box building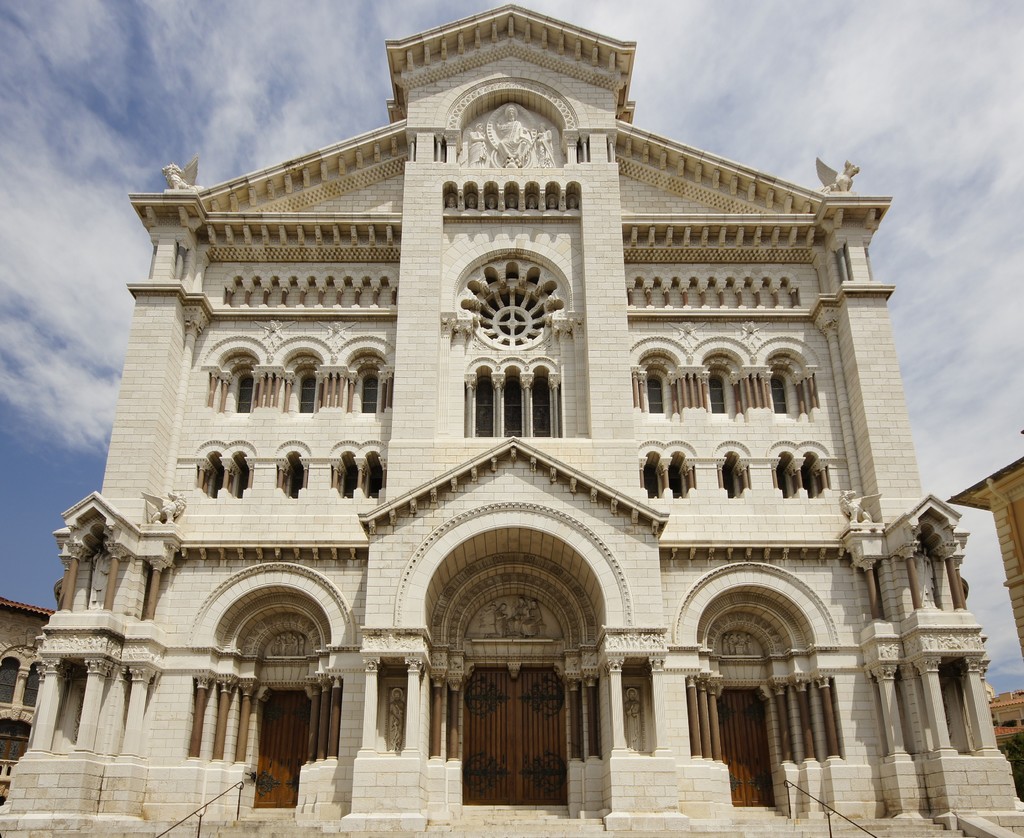
x1=2 y1=2 x2=1023 y2=837
